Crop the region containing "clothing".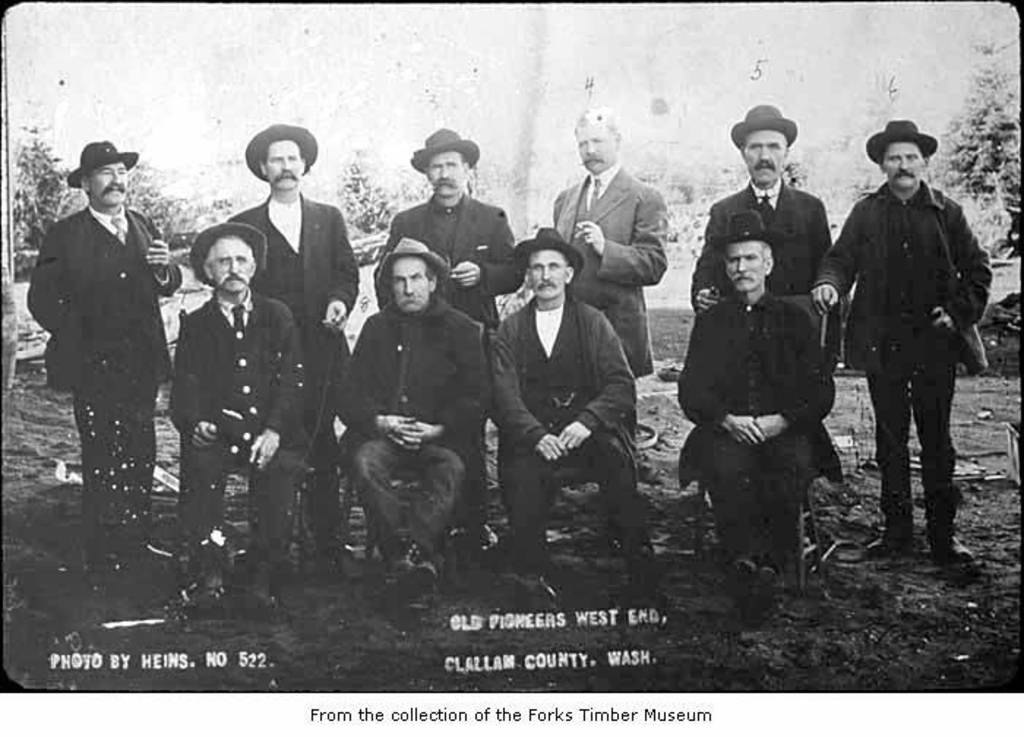
Crop region: [left=336, top=288, right=489, bottom=564].
